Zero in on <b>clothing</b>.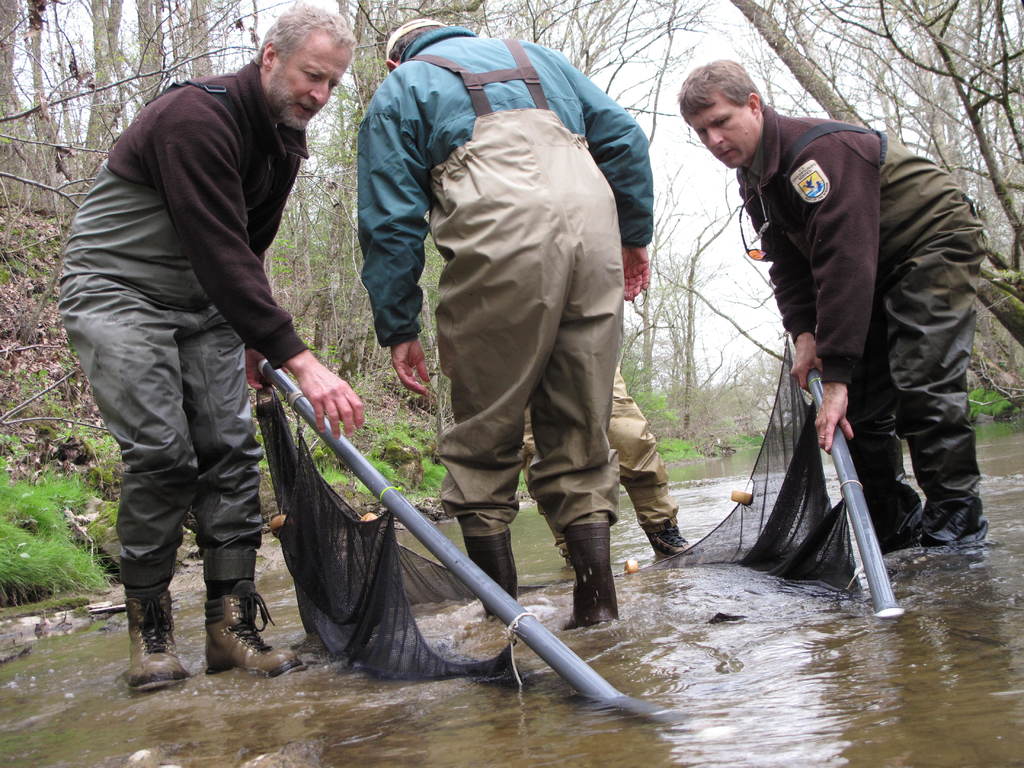
Zeroed in: x1=360 y1=22 x2=659 y2=529.
